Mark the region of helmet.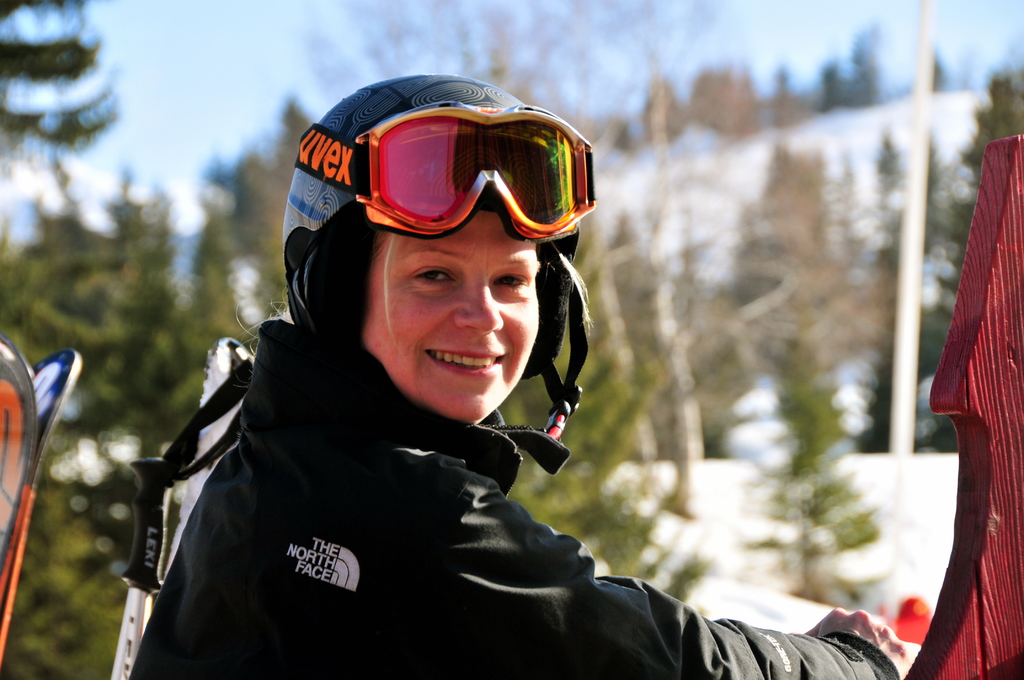
Region: (283, 43, 593, 435).
